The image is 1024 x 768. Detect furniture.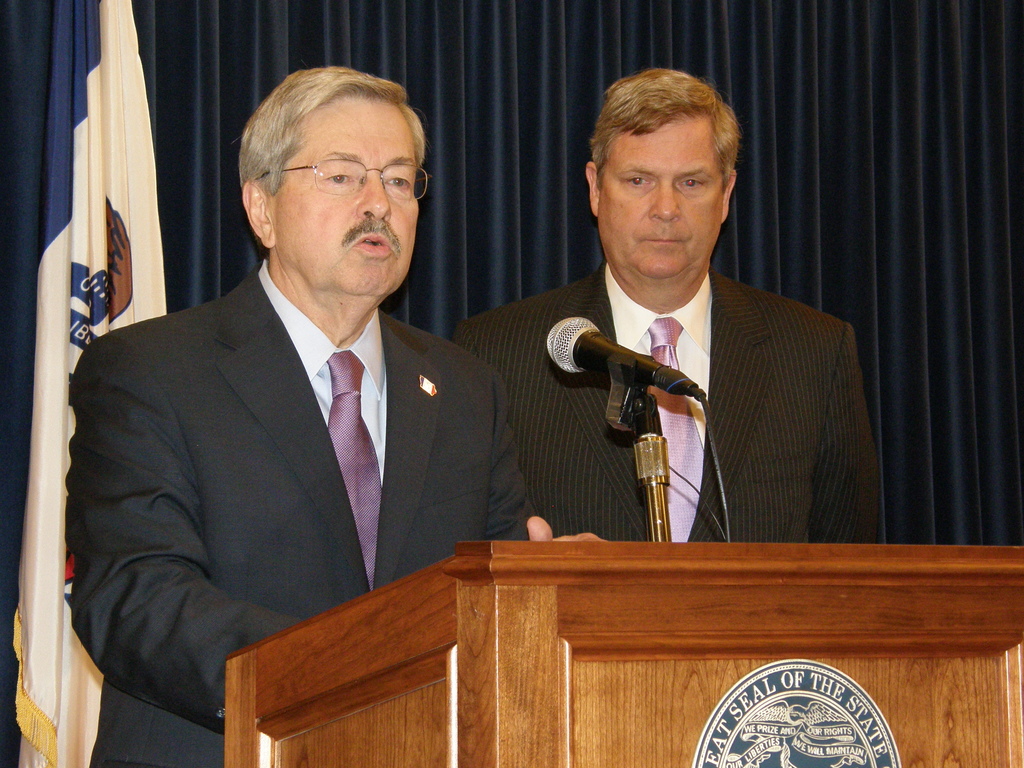
Detection: <region>225, 544, 1023, 767</region>.
